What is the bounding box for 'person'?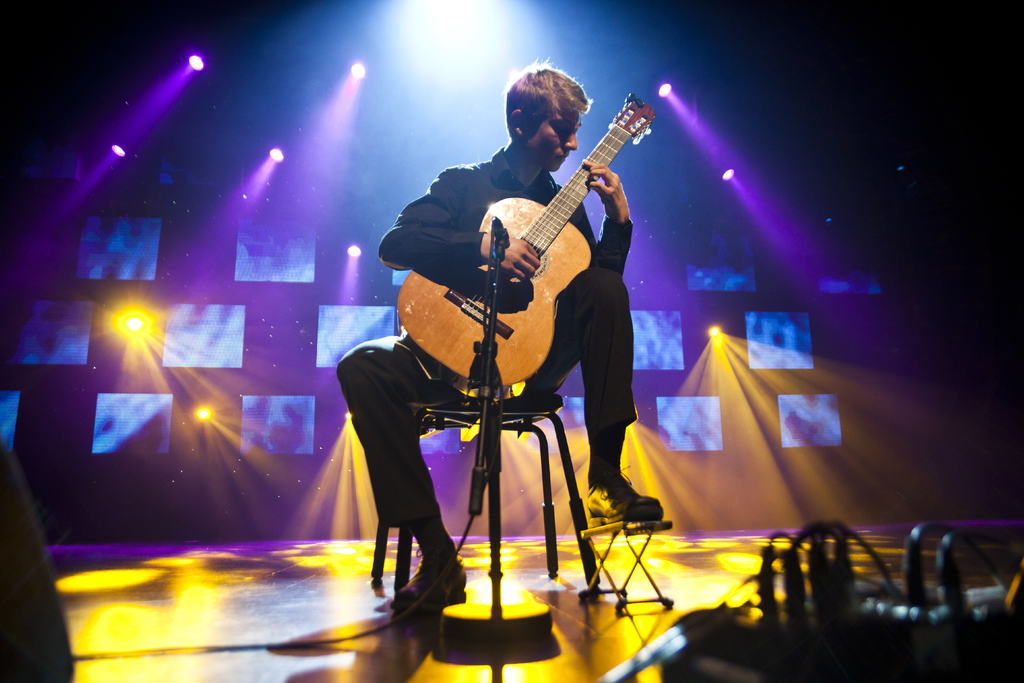
[left=338, top=60, right=663, bottom=620].
